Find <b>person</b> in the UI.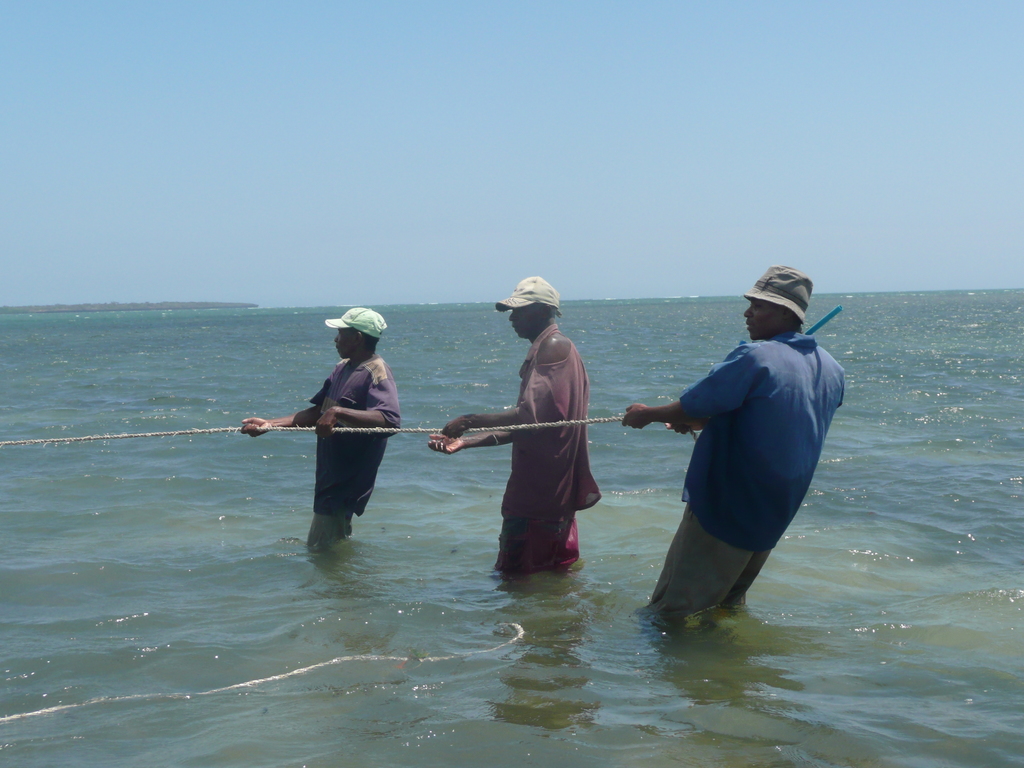
UI element at pyautogui.locateOnScreen(620, 264, 845, 614).
